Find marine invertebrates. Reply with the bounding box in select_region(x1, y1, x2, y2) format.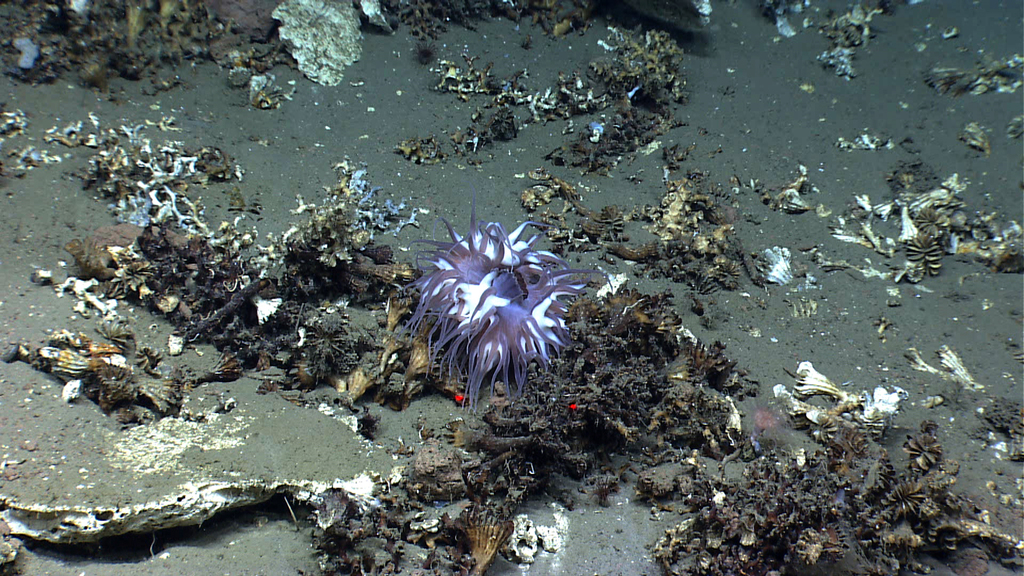
select_region(582, 20, 692, 127).
